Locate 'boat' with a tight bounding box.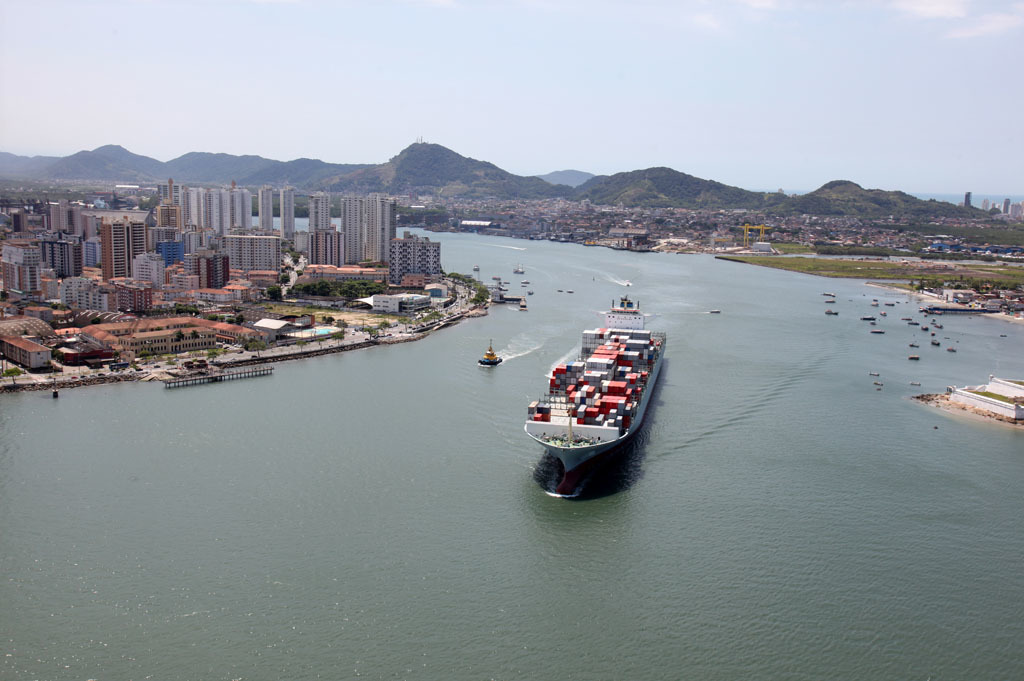
crop(564, 288, 572, 290).
